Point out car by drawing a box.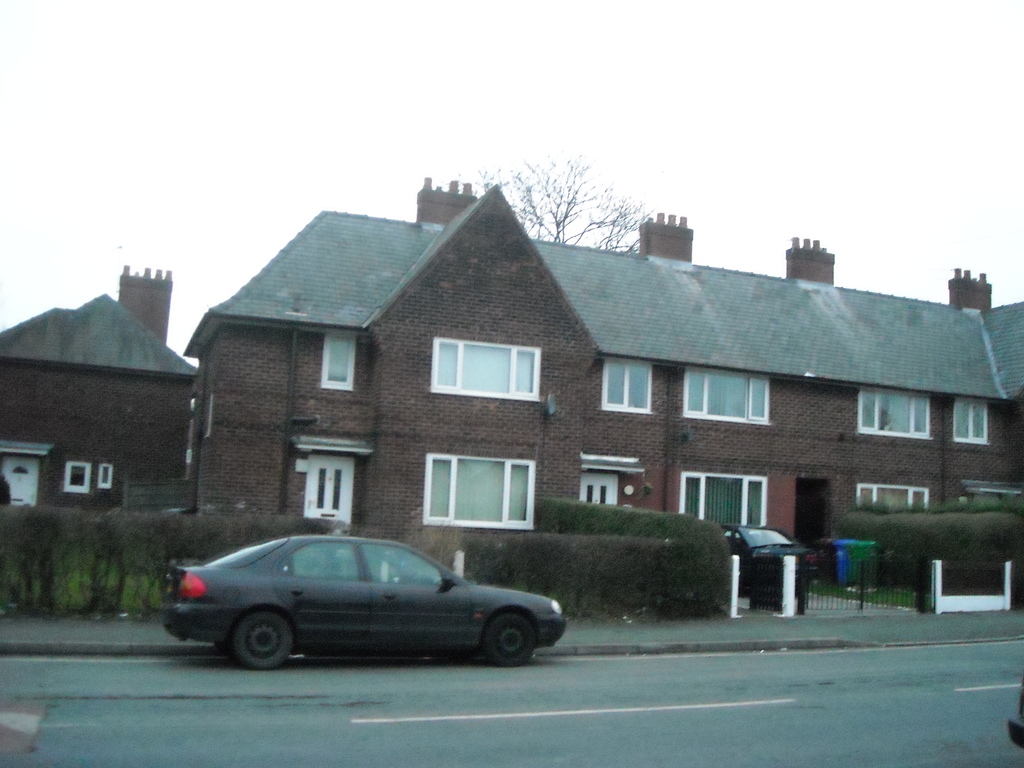
723,522,814,595.
